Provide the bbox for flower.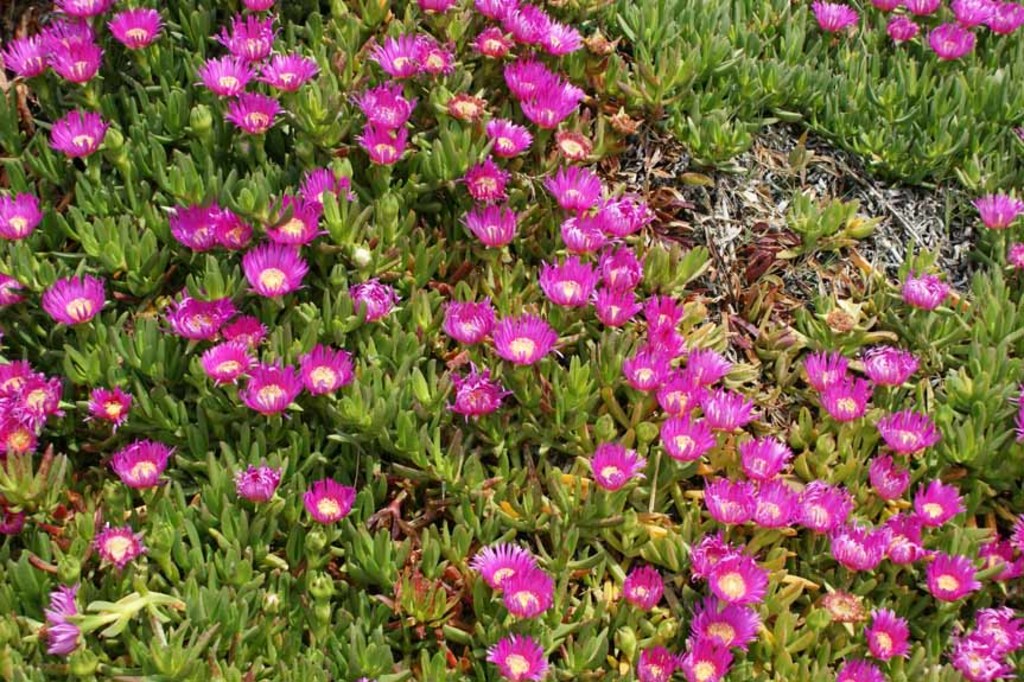
rect(879, 0, 933, 13).
